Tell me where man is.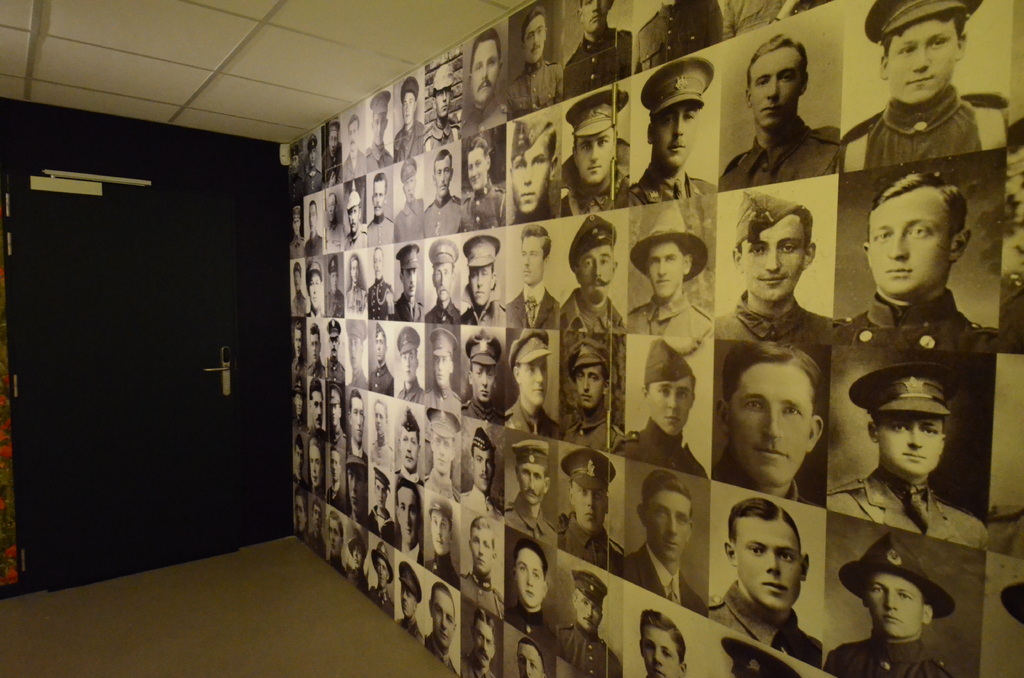
man is at BBox(364, 478, 397, 549).
